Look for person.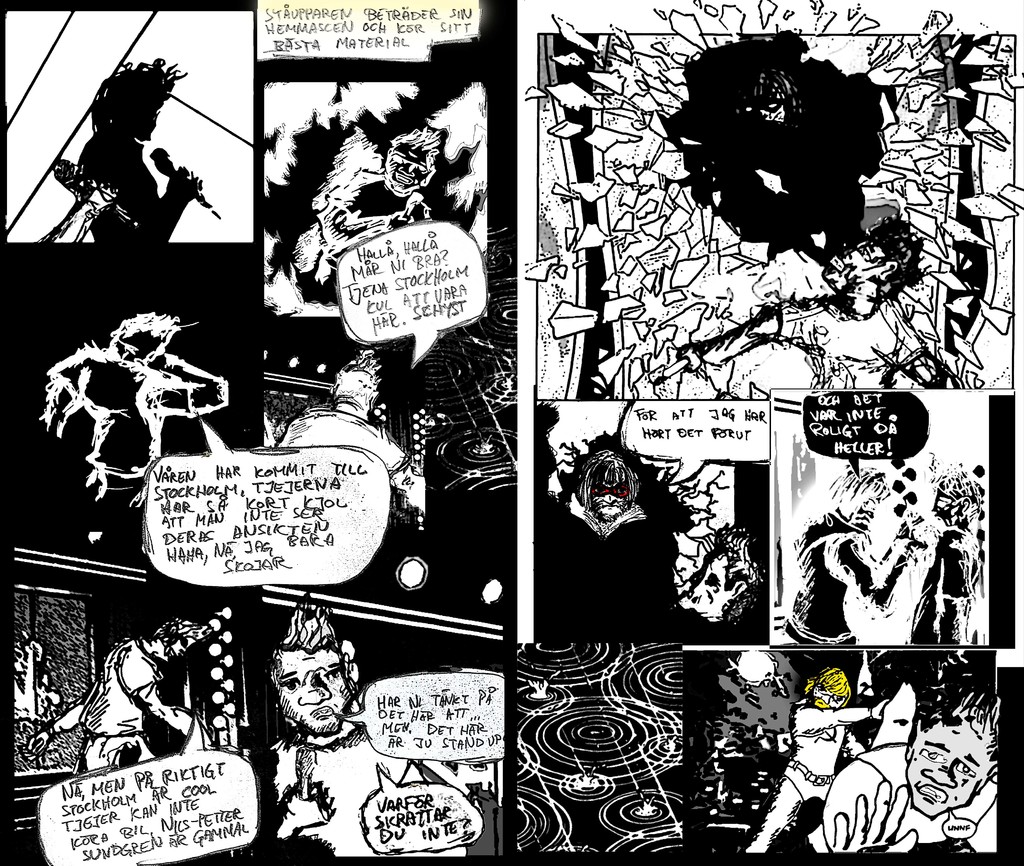
Found: x1=264 y1=346 x2=415 y2=528.
